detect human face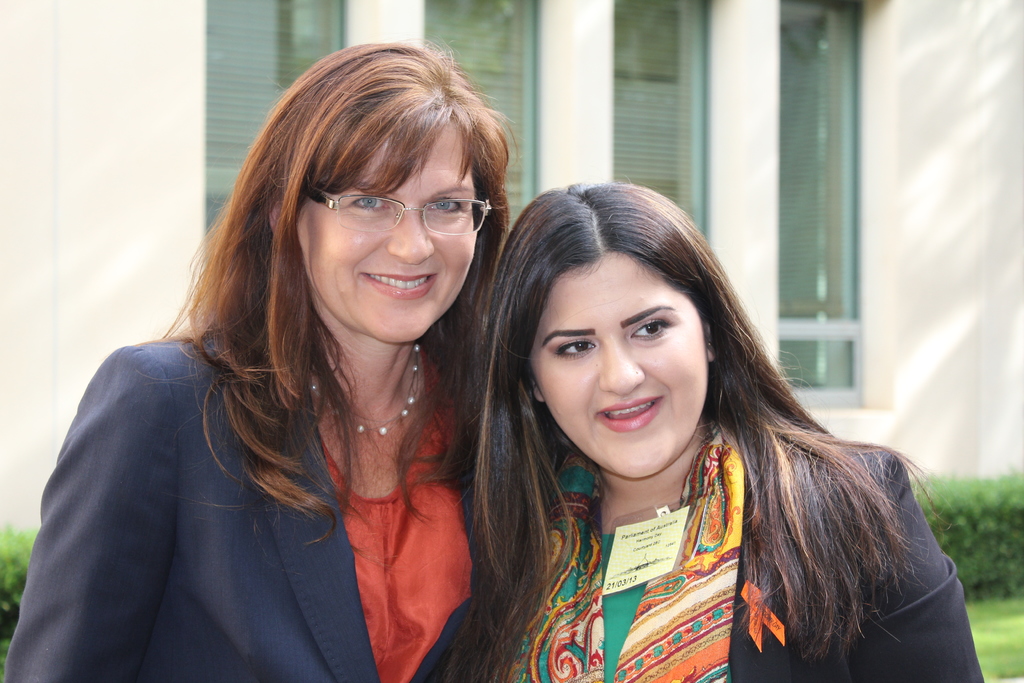
box=[304, 115, 481, 349]
